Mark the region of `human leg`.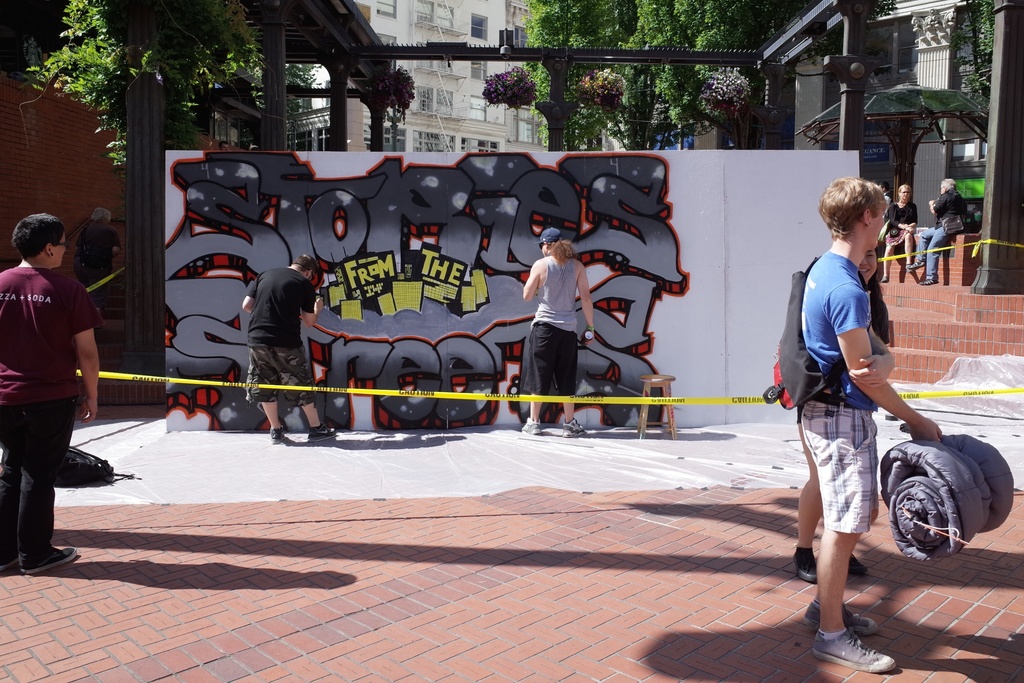
Region: <region>15, 384, 74, 577</region>.
